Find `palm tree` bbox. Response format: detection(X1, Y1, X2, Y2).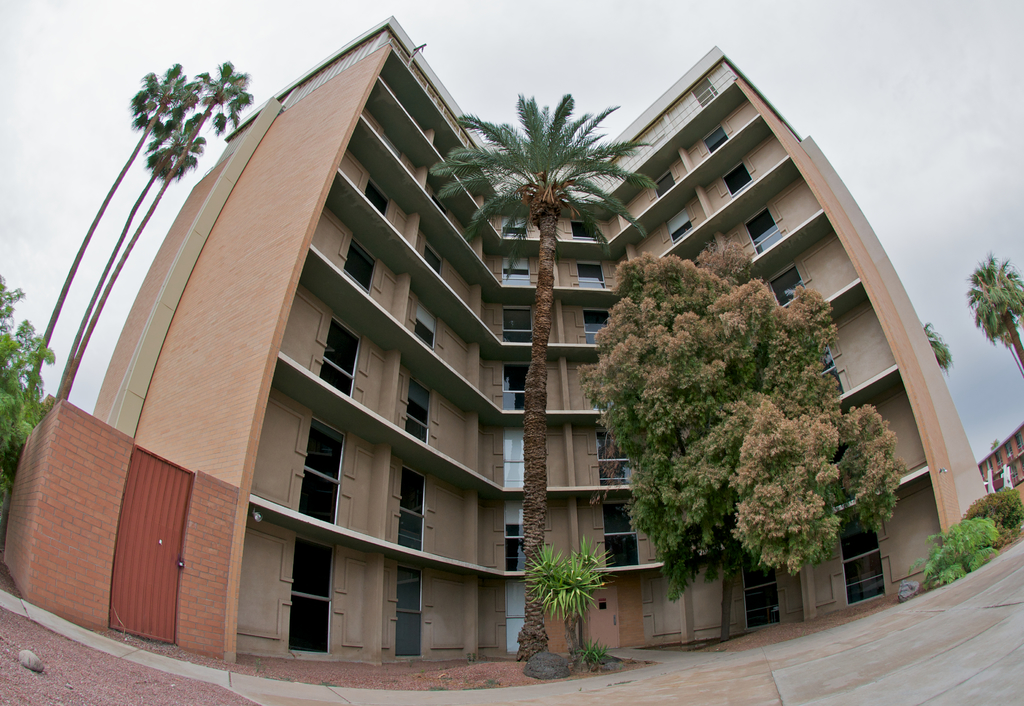
detection(438, 98, 650, 638).
